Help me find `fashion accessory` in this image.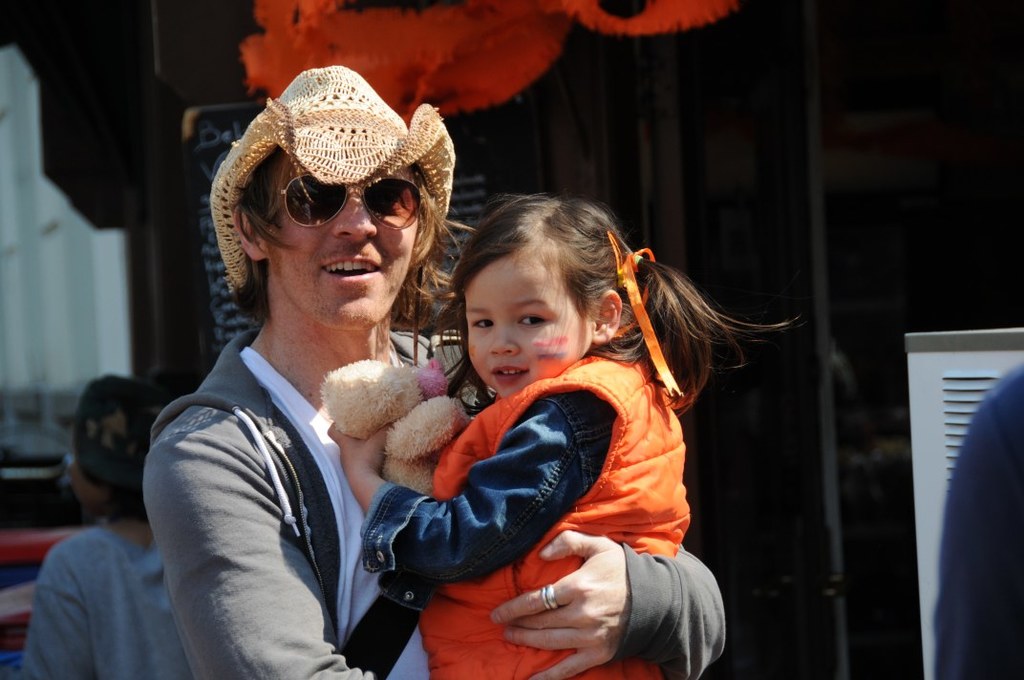
Found it: <bbox>263, 178, 427, 234</bbox>.
